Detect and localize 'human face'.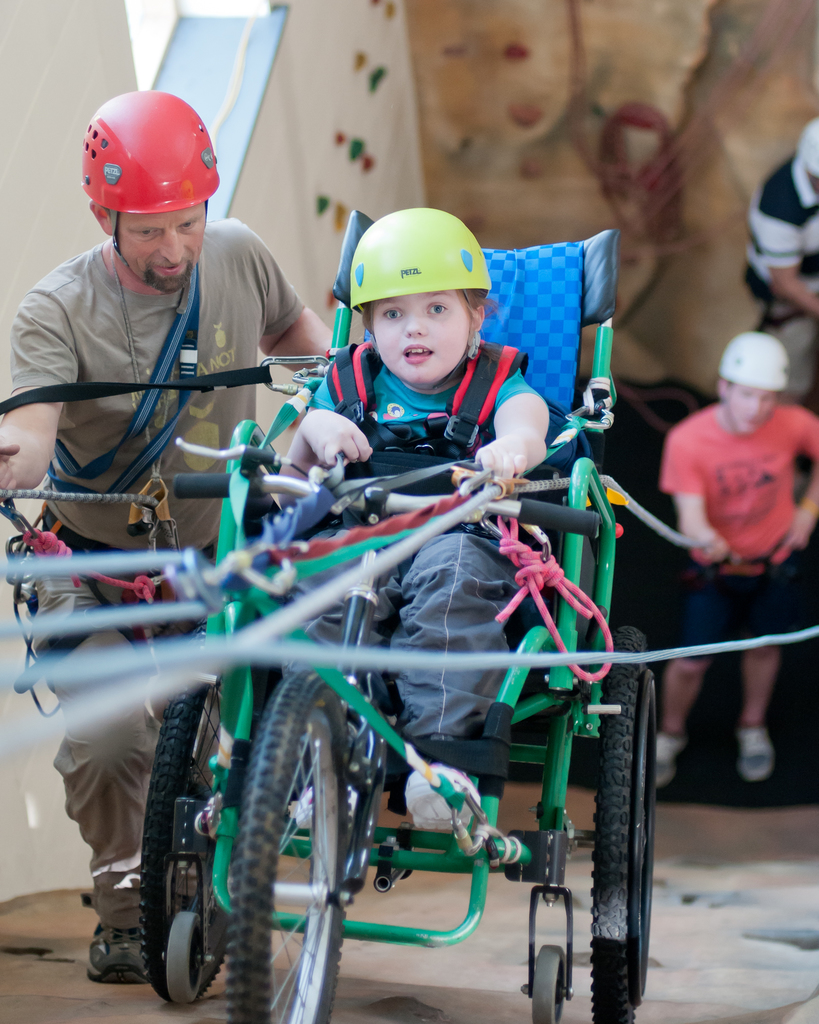
Localized at select_region(380, 288, 476, 391).
